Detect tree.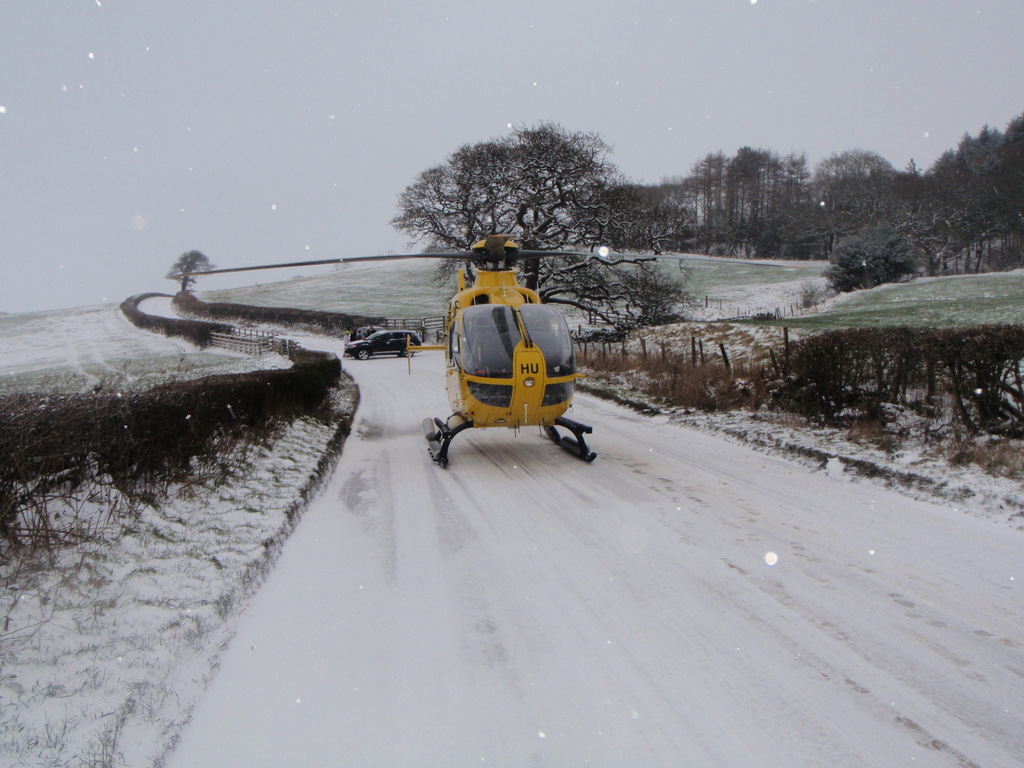
Detected at region(978, 118, 1004, 168).
